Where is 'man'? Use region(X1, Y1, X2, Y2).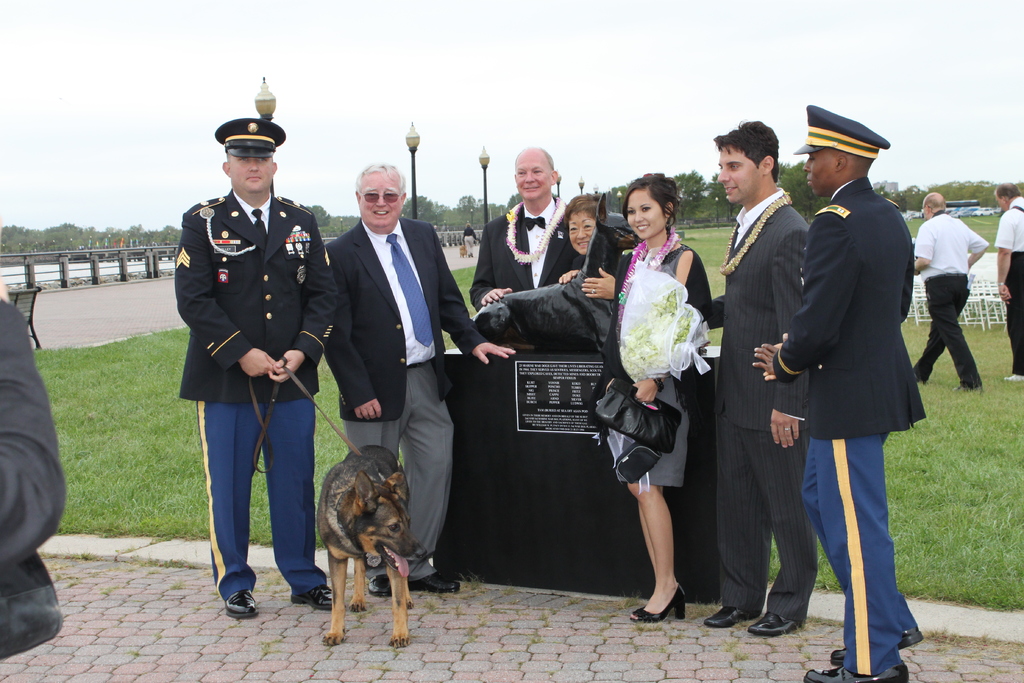
region(701, 122, 819, 637).
